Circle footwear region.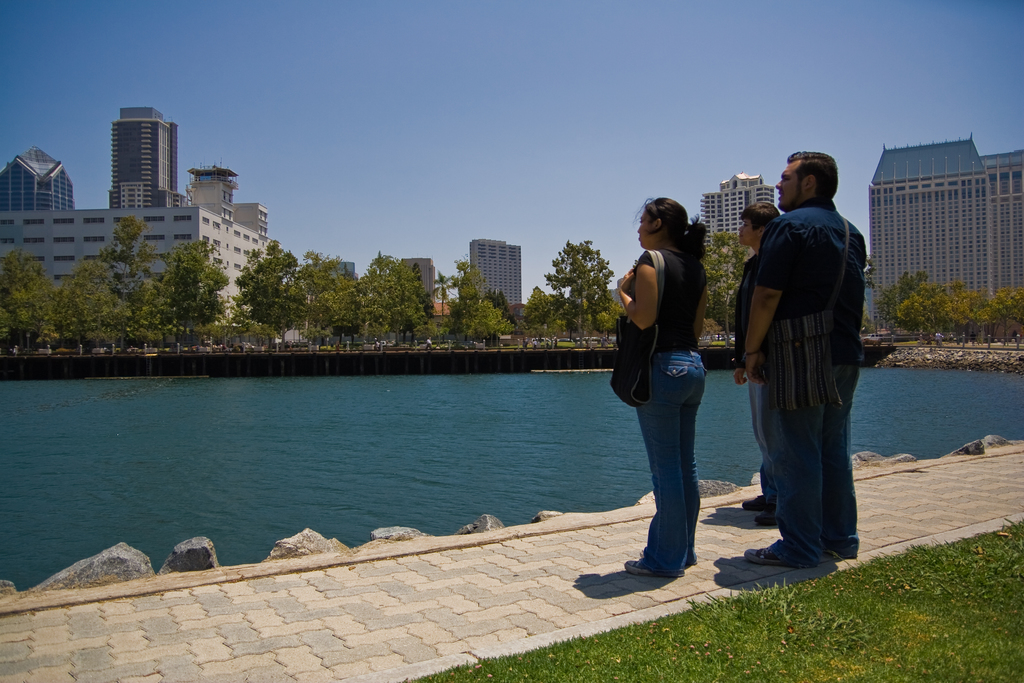
Region: box(755, 507, 781, 525).
